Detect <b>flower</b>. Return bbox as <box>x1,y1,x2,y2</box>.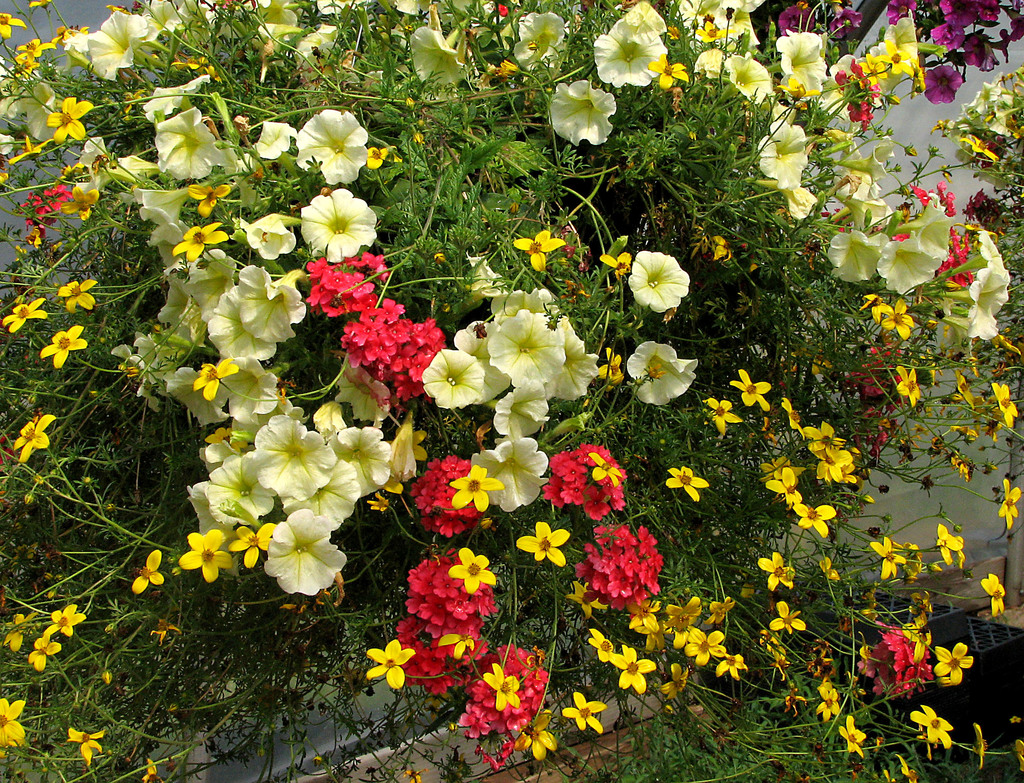
<box>572,518,660,604</box>.
